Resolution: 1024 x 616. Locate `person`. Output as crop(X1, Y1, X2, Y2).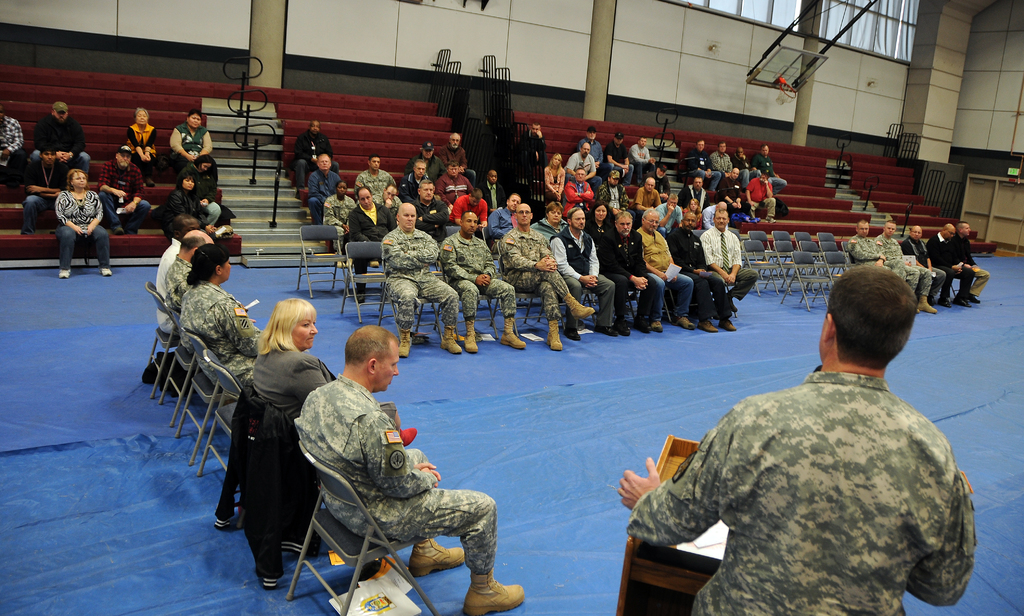
crop(658, 192, 684, 234).
